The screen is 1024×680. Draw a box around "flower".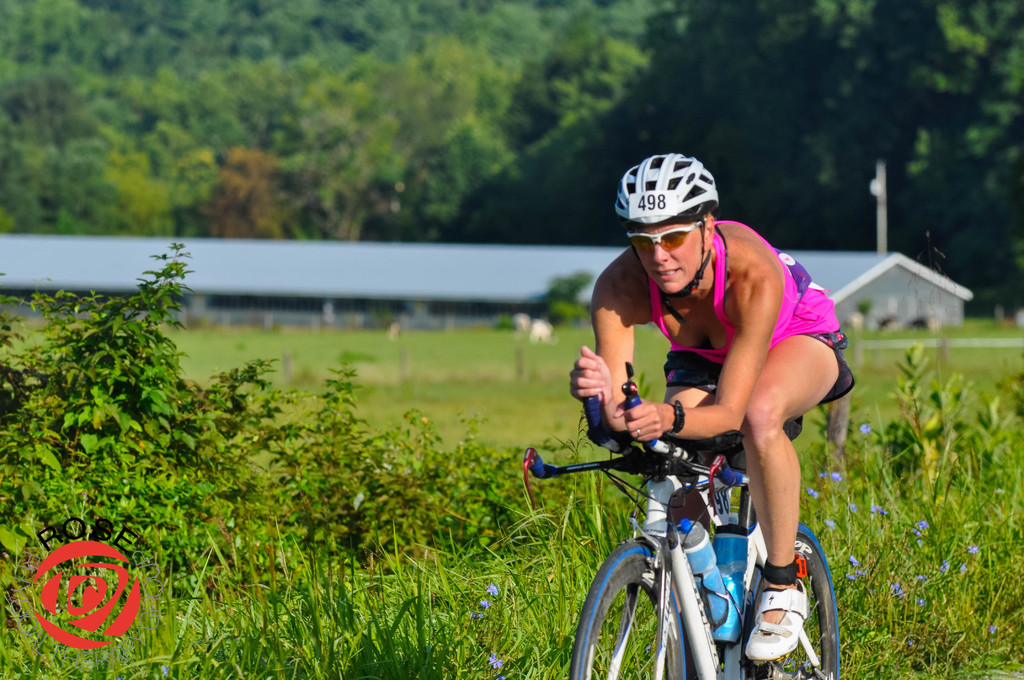
488/655/504/672.
